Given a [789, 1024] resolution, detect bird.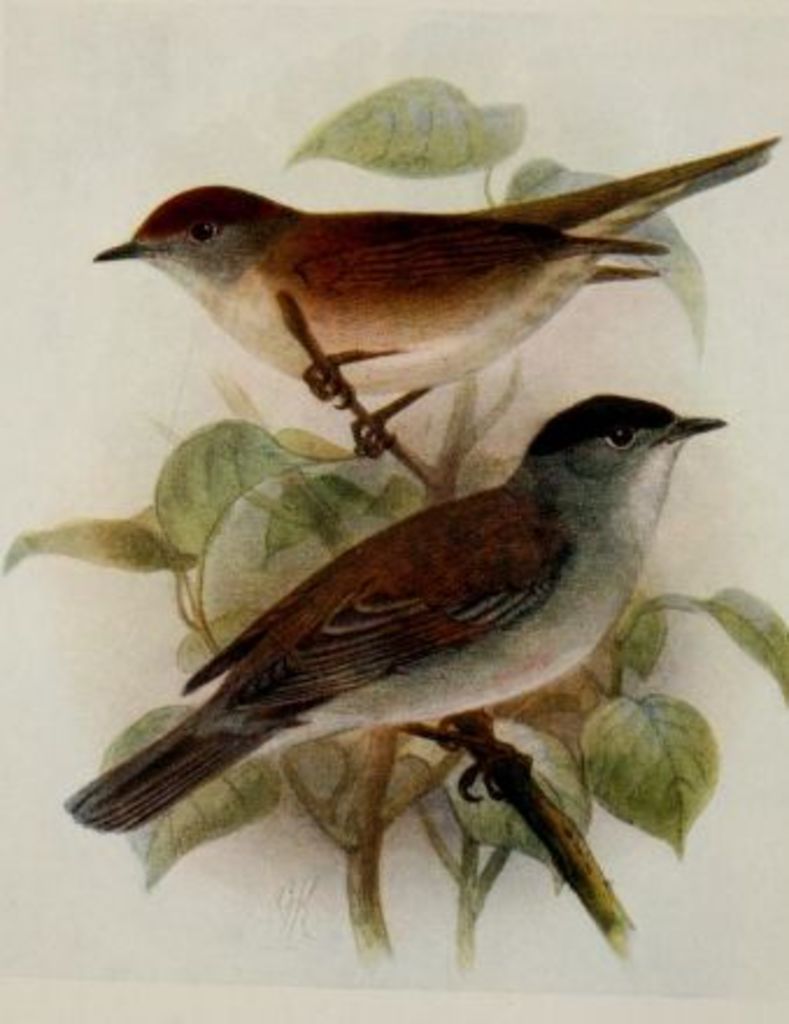
box=[93, 114, 784, 442].
